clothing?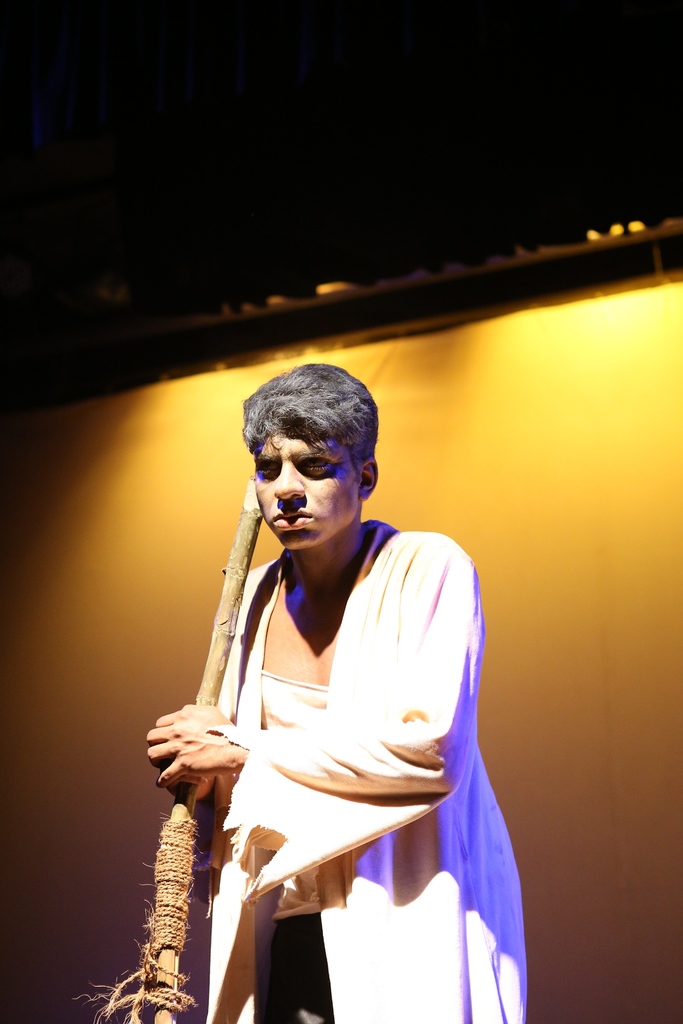
{"left": 167, "top": 515, "right": 526, "bottom": 1023}
